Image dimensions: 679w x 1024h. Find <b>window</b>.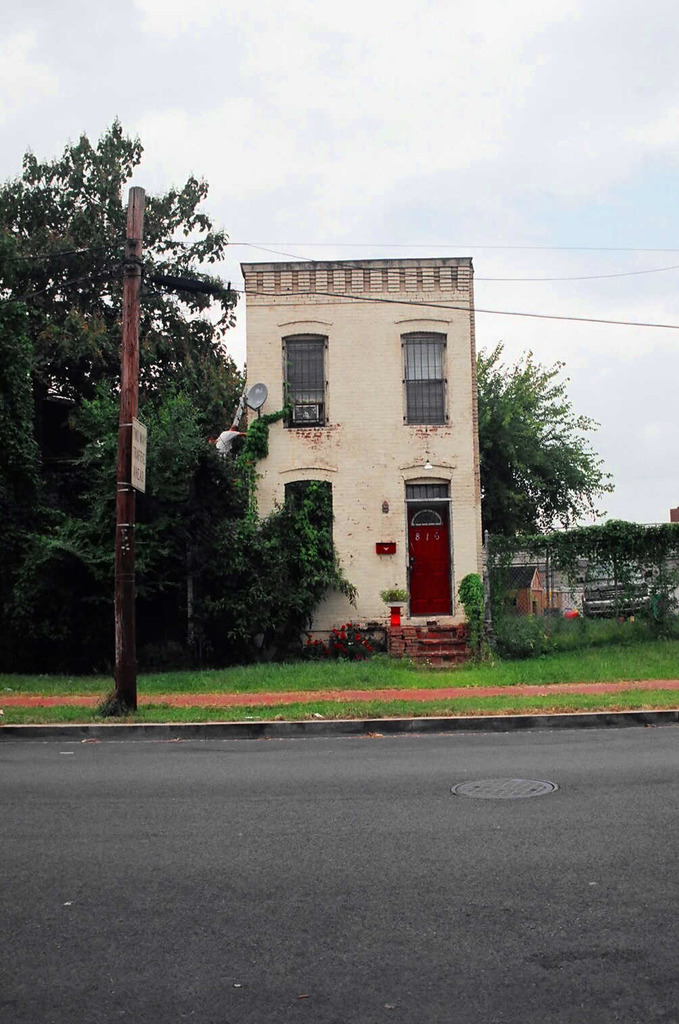
bbox(286, 484, 332, 580).
